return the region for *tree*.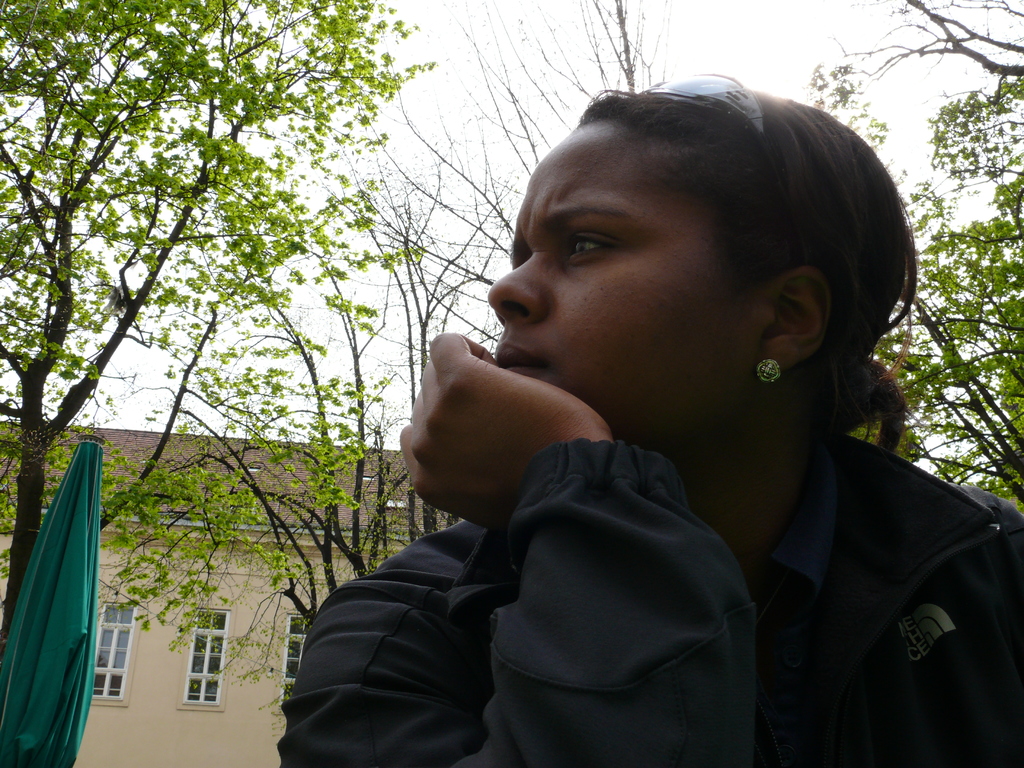
95 268 460 741.
